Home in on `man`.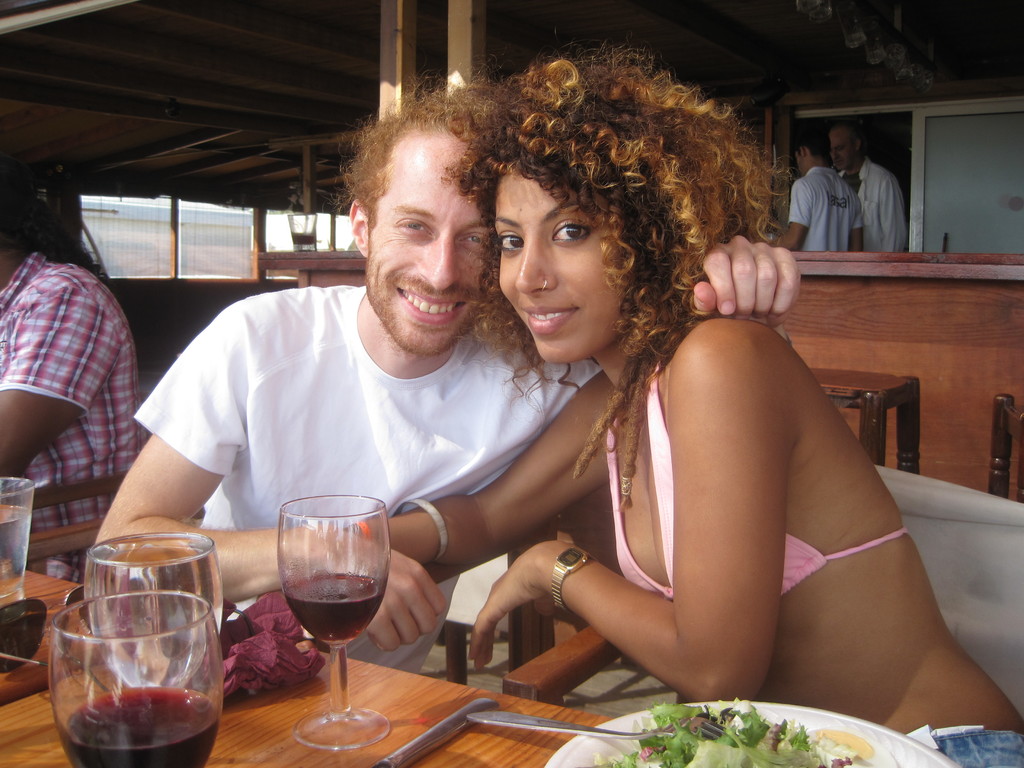
Homed in at detection(89, 79, 817, 675).
